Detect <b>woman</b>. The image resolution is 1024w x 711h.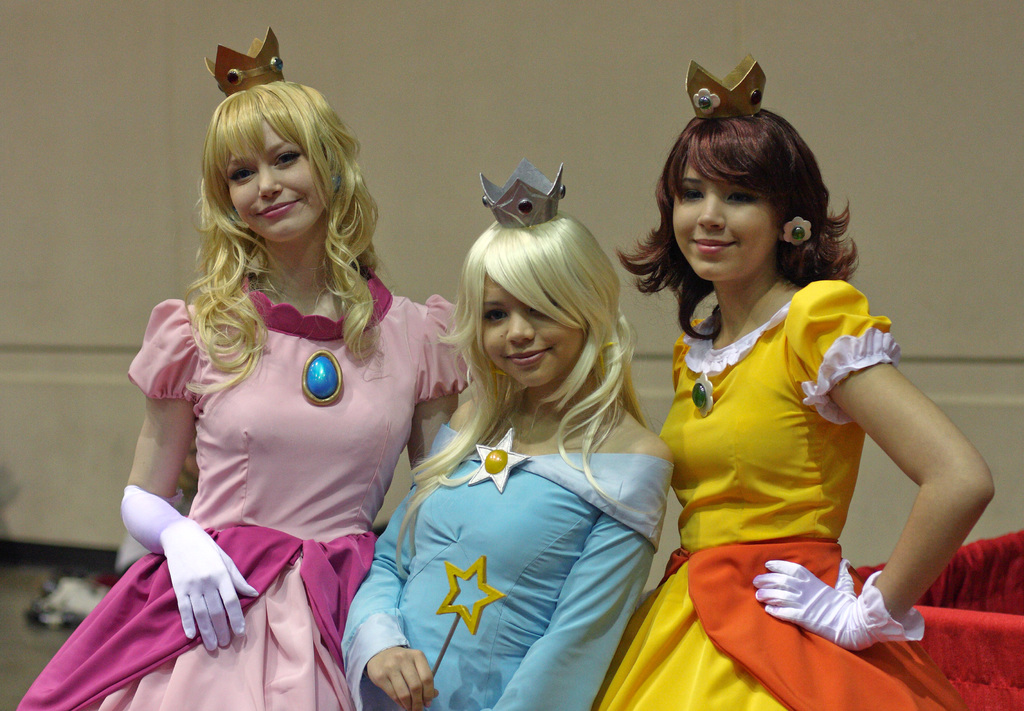
BBox(593, 51, 997, 710).
